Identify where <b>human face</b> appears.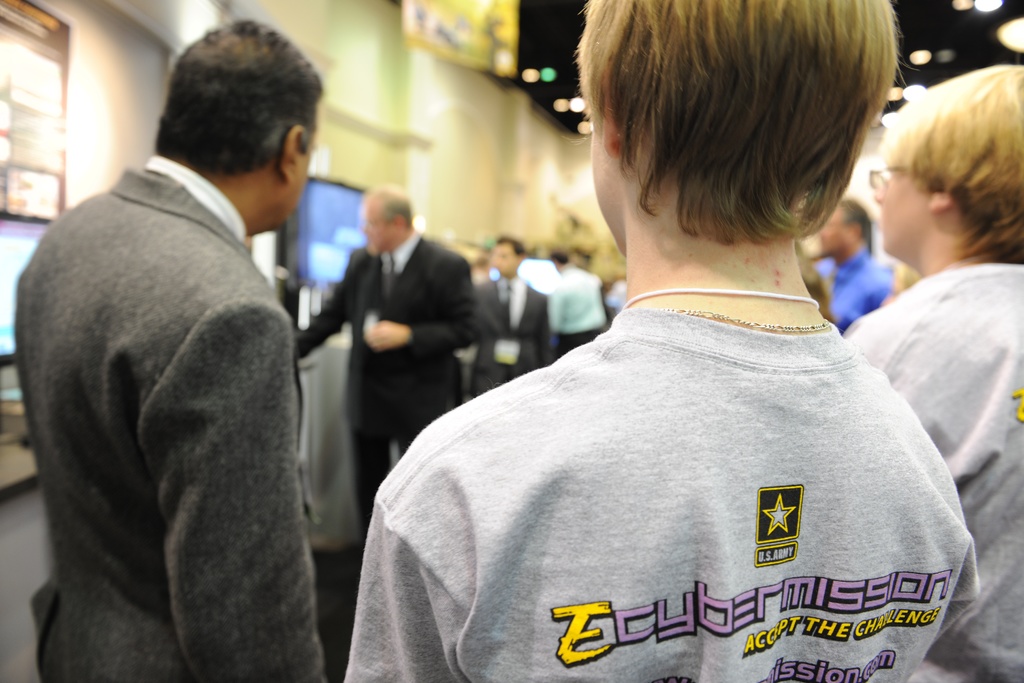
Appears at crop(278, 128, 317, 231).
